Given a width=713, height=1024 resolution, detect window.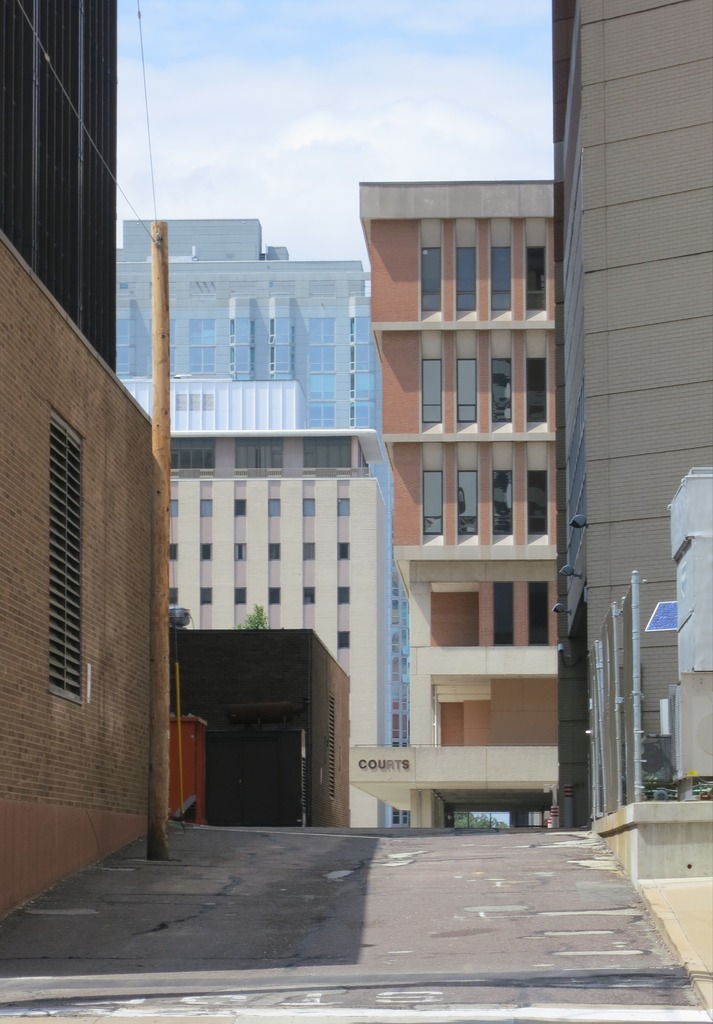
box=[419, 358, 442, 423].
